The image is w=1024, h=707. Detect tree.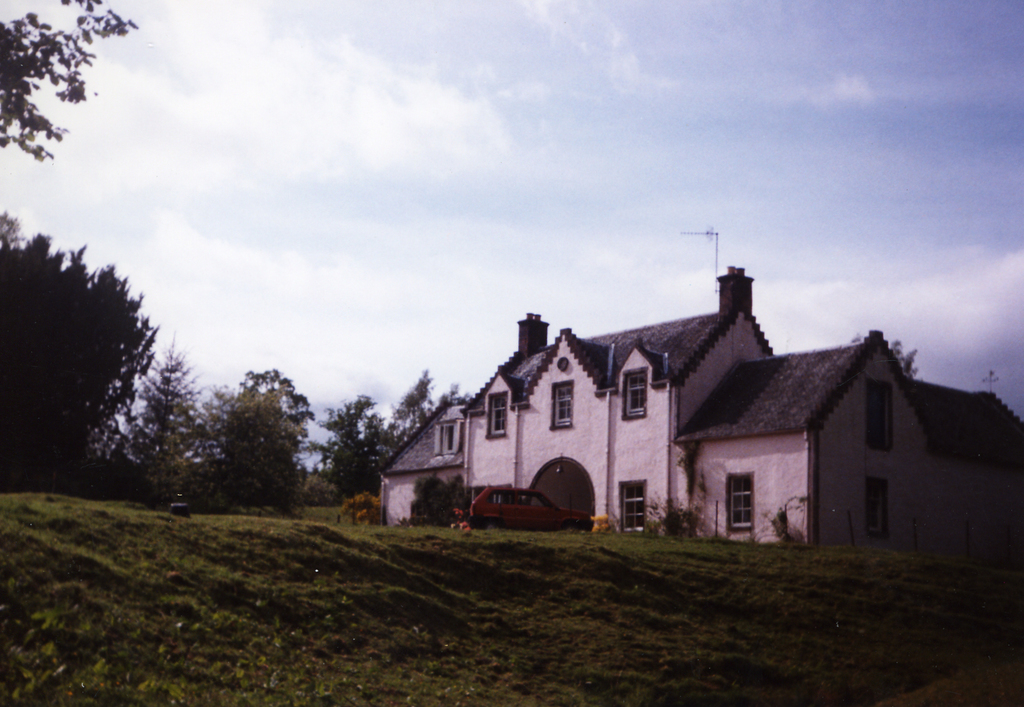
Detection: [left=618, top=495, right=723, bottom=523].
